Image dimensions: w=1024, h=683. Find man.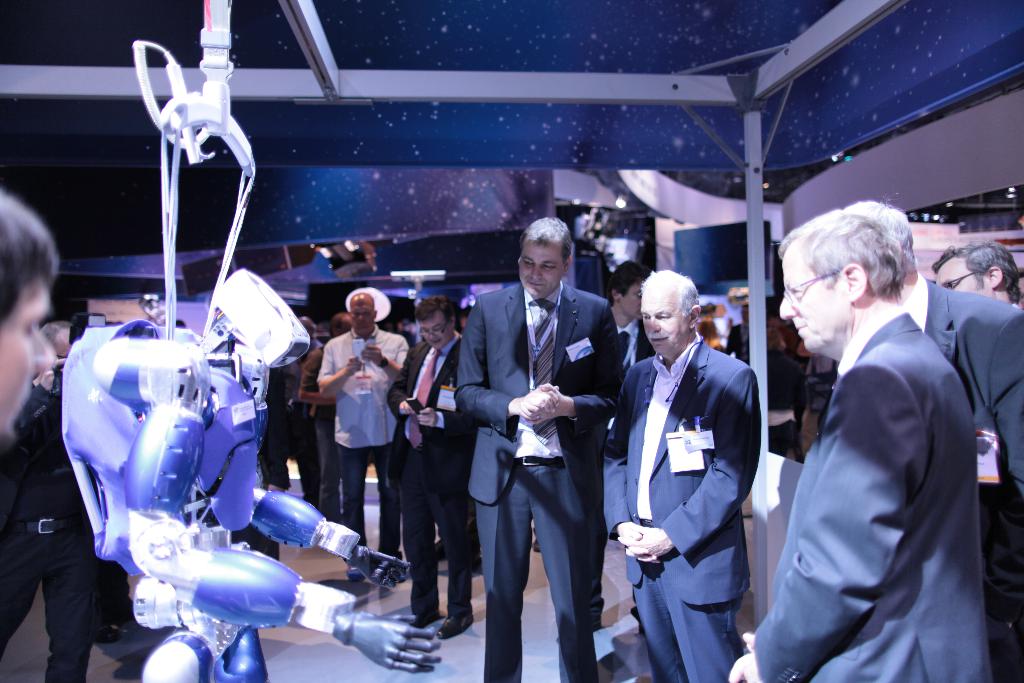
region(602, 268, 763, 682).
